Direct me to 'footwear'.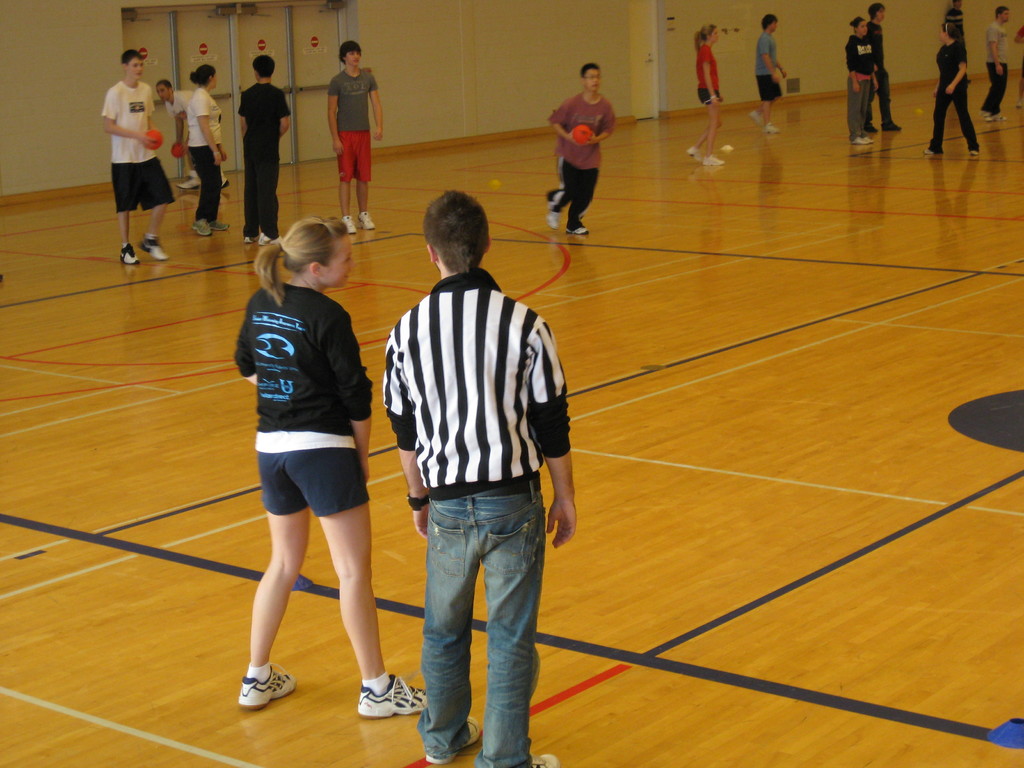
Direction: [x1=1014, y1=99, x2=1023, y2=111].
